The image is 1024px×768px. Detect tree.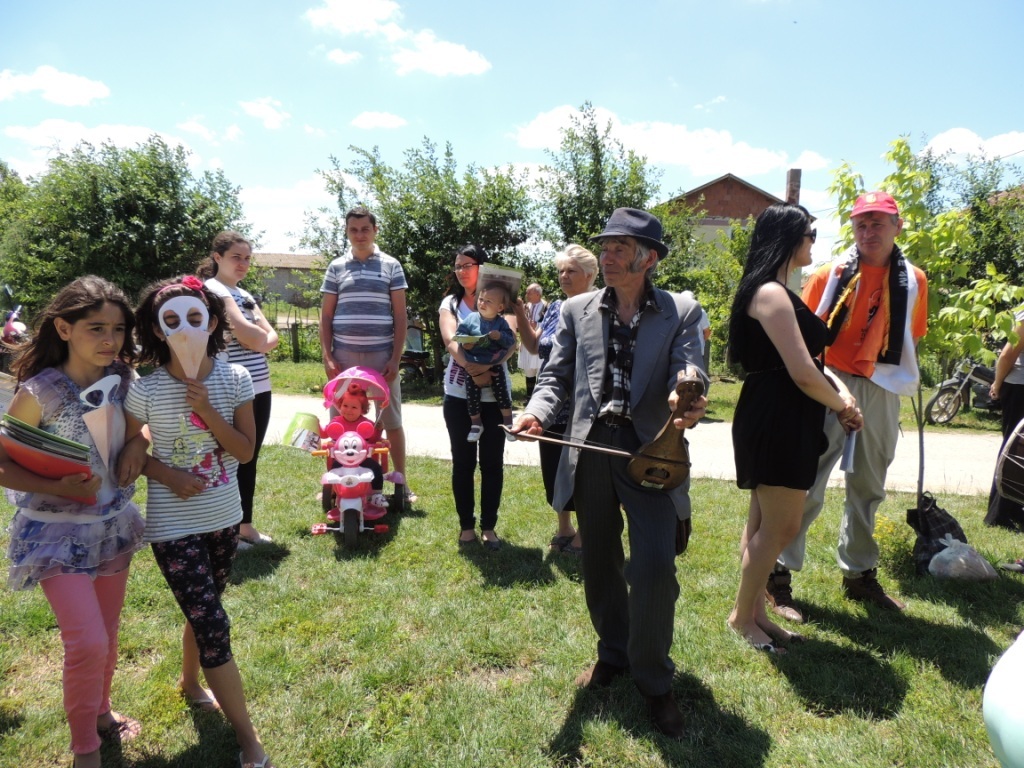
Detection: {"x1": 309, "y1": 130, "x2": 518, "y2": 350}.
